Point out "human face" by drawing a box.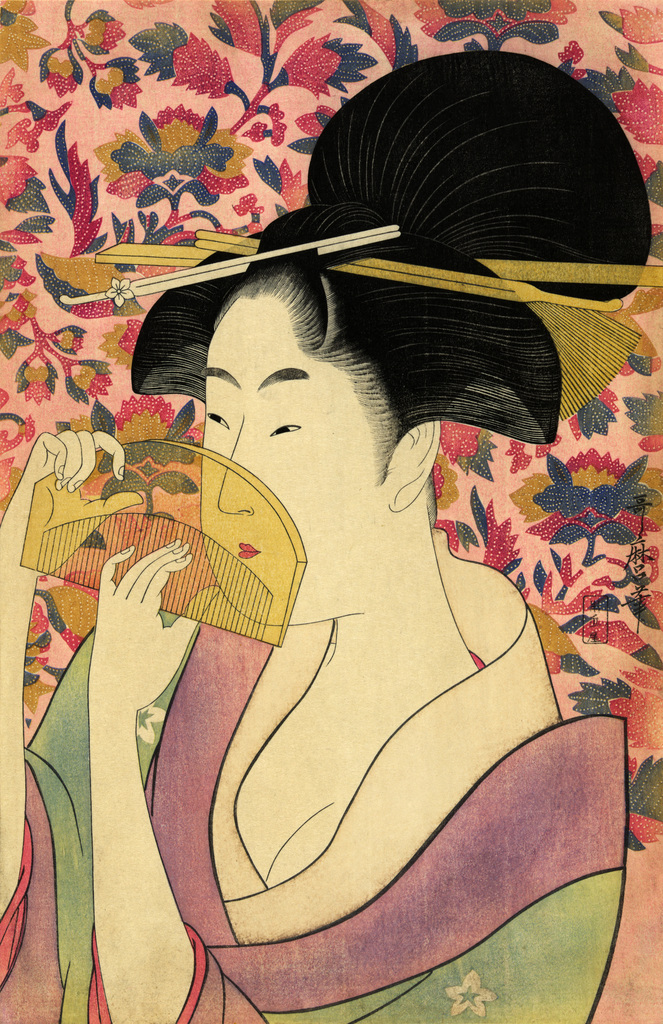
region(204, 278, 399, 624).
